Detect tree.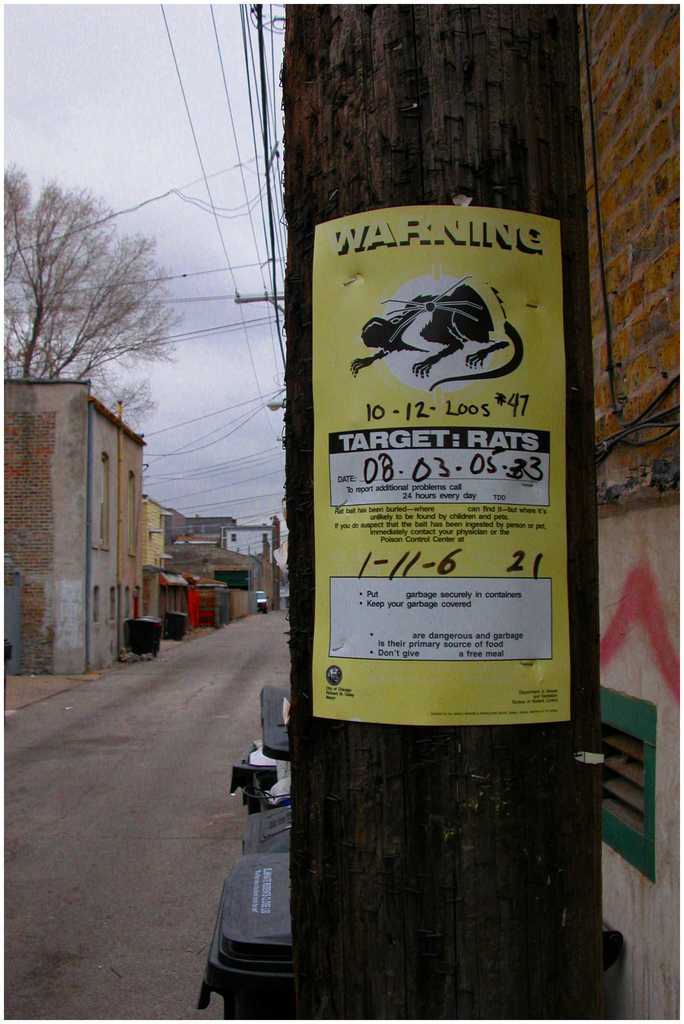
Detected at <box>20,161,177,412</box>.
